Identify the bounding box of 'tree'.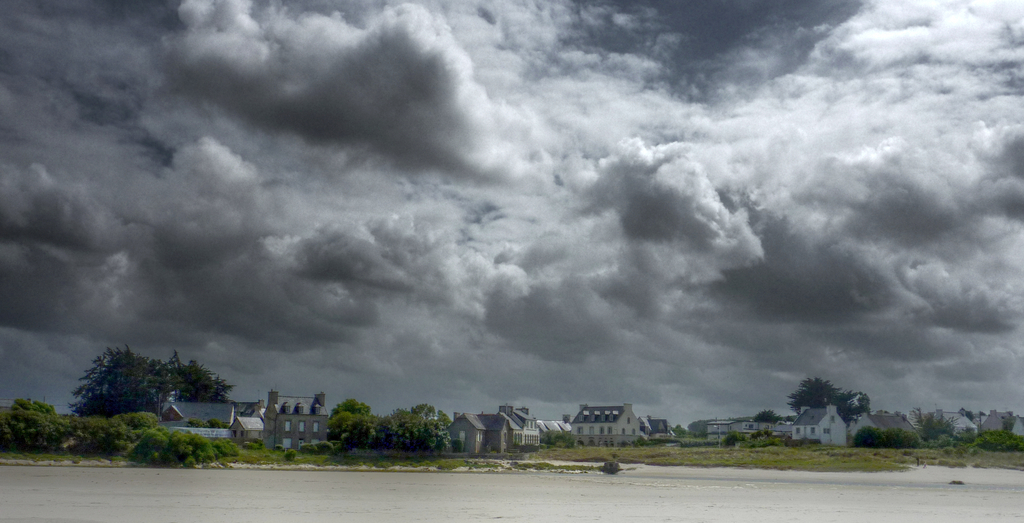
locate(76, 345, 239, 405).
